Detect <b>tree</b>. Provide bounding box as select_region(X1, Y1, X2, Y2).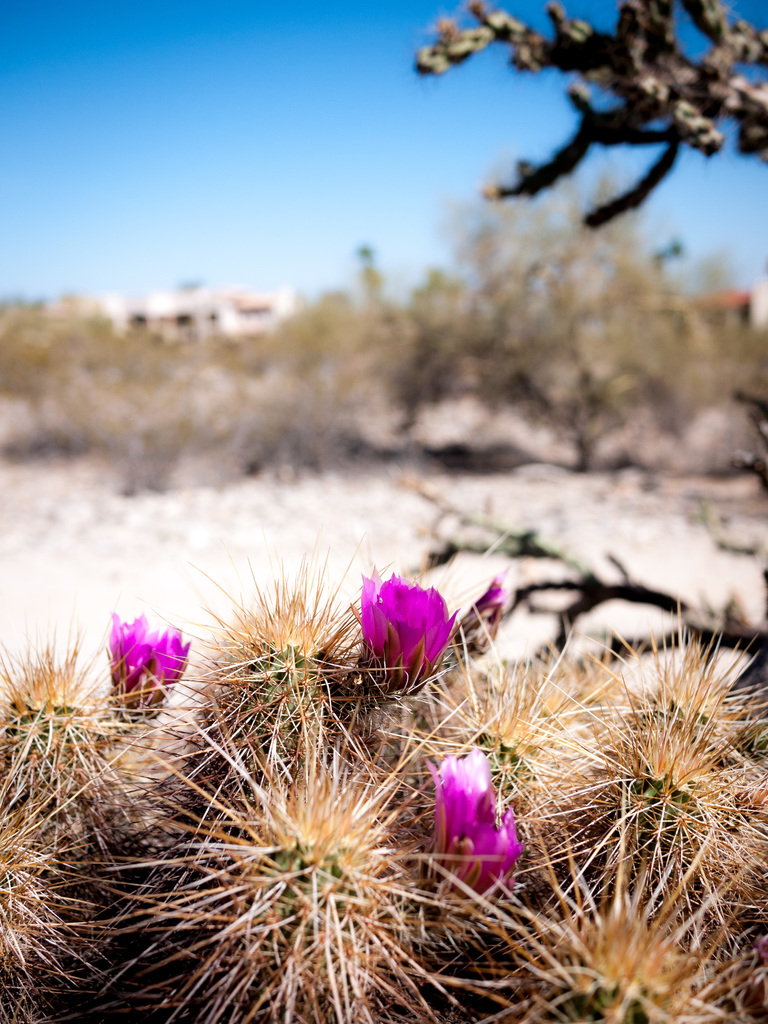
select_region(391, 6, 744, 294).
